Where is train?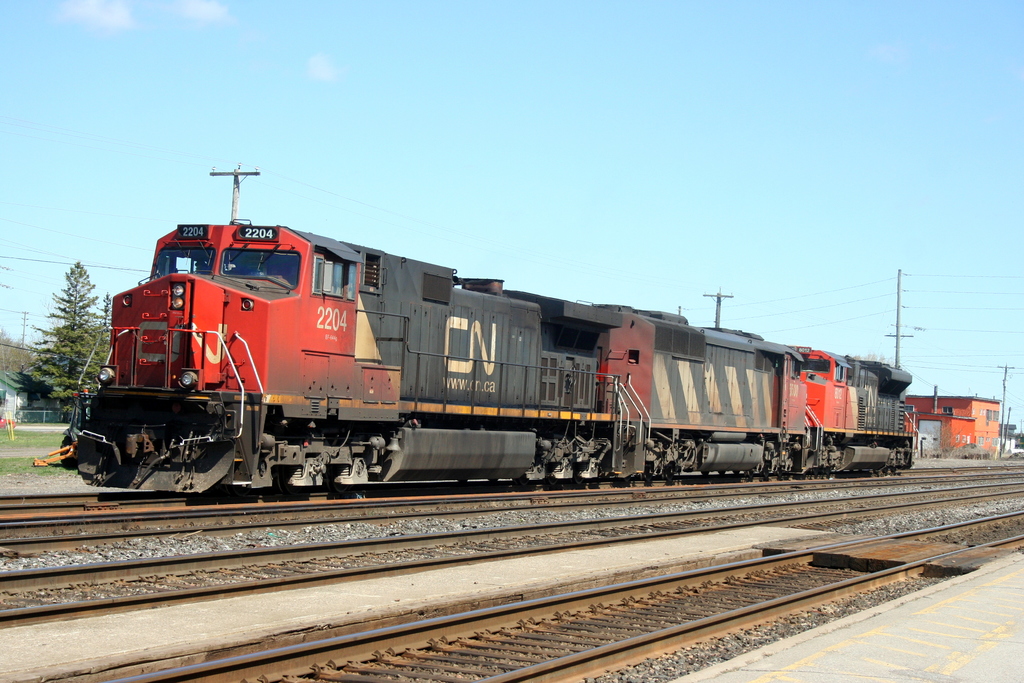
(x1=35, y1=222, x2=916, y2=498).
